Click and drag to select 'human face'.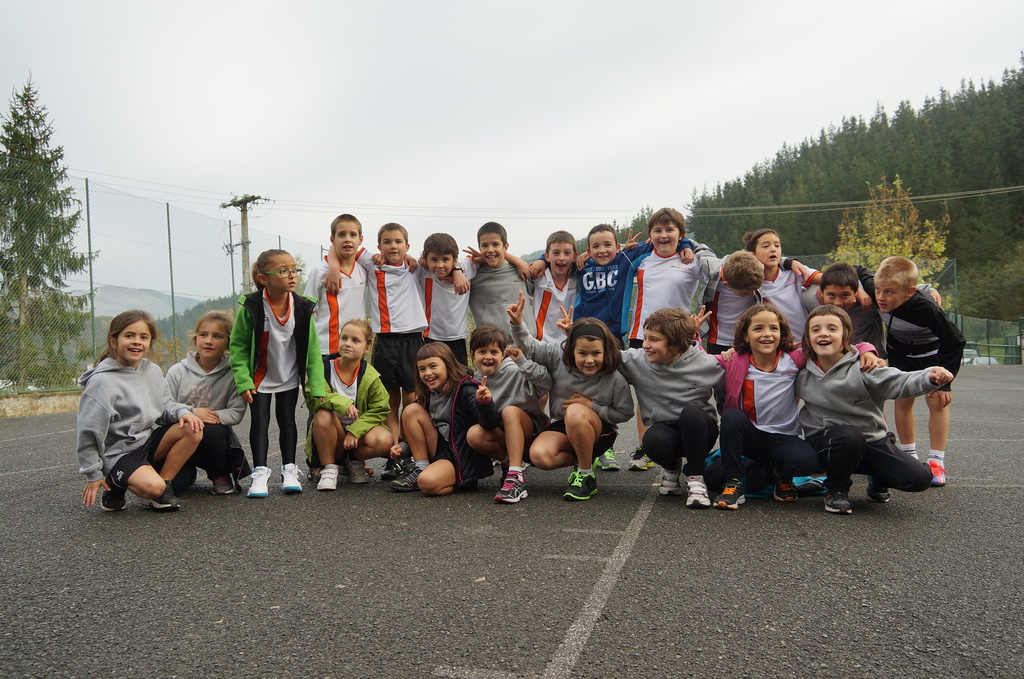
Selection: x1=196, y1=321, x2=223, y2=363.
